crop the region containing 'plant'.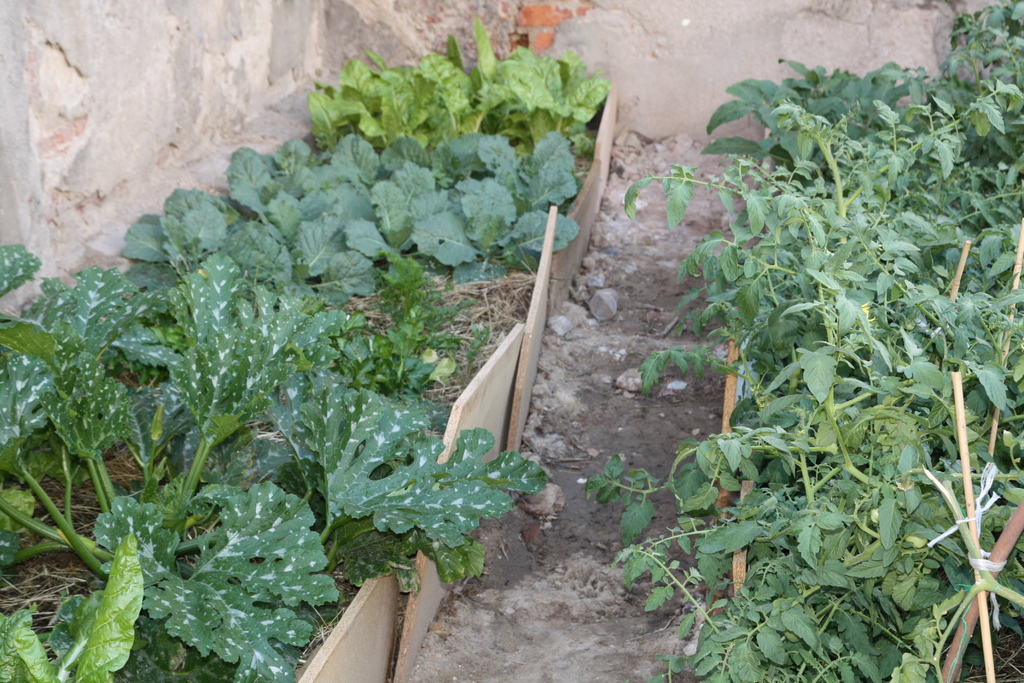
Crop region: 577, 120, 1018, 682.
